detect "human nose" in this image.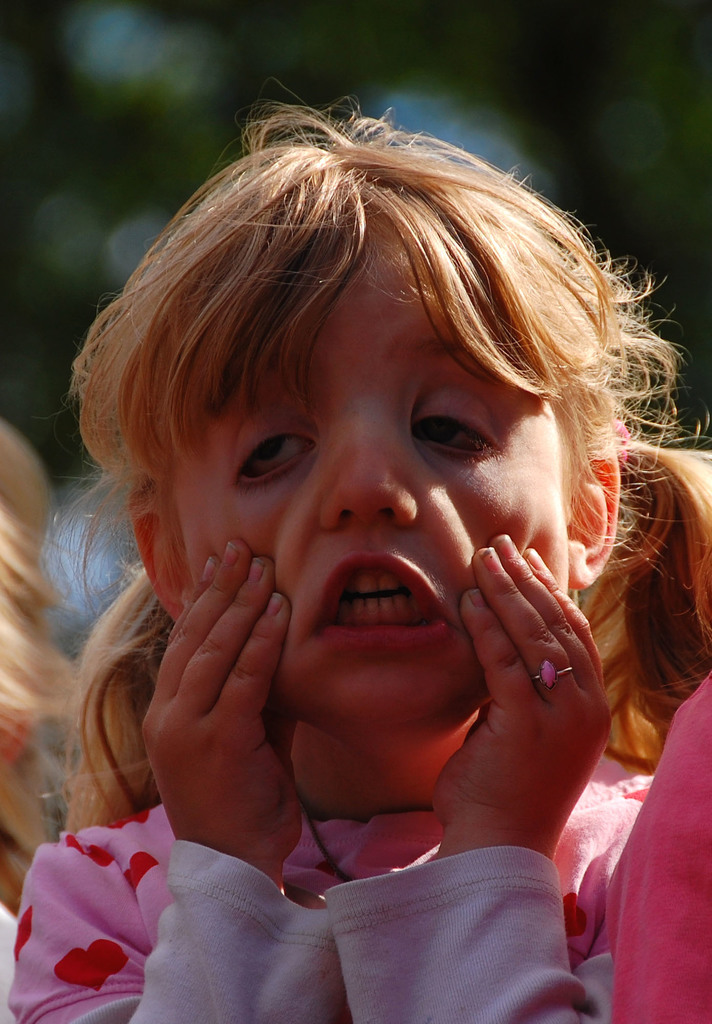
Detection: region(316, 412, 423, 527).
